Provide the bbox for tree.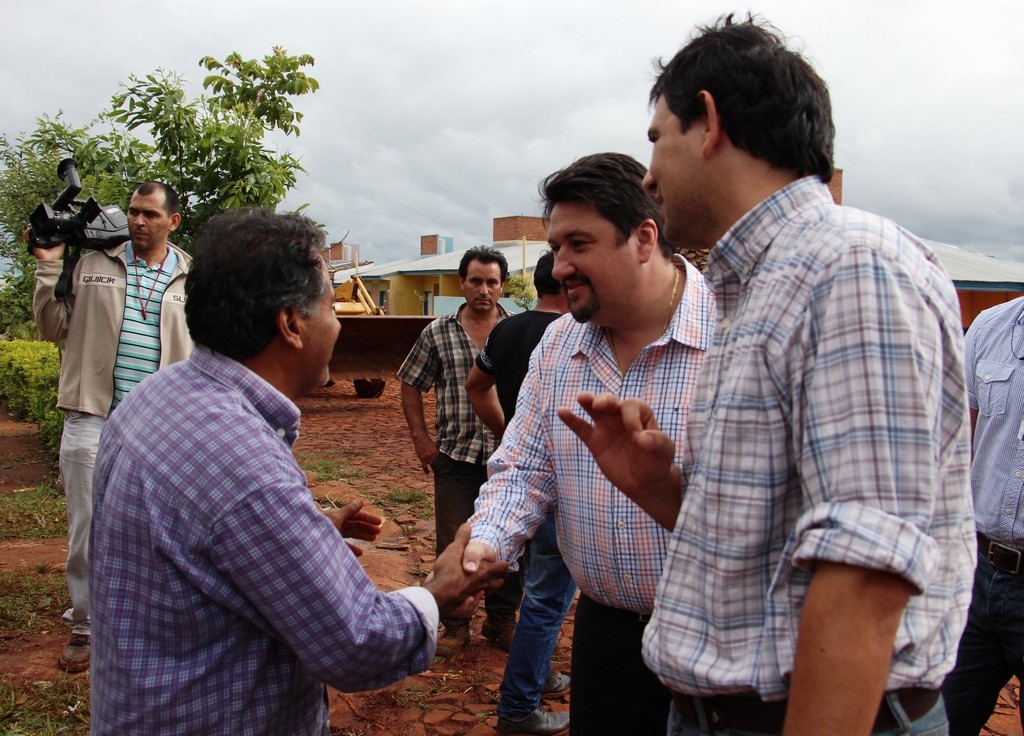
[x1=116, y1=64, x2=338, y2=214].
